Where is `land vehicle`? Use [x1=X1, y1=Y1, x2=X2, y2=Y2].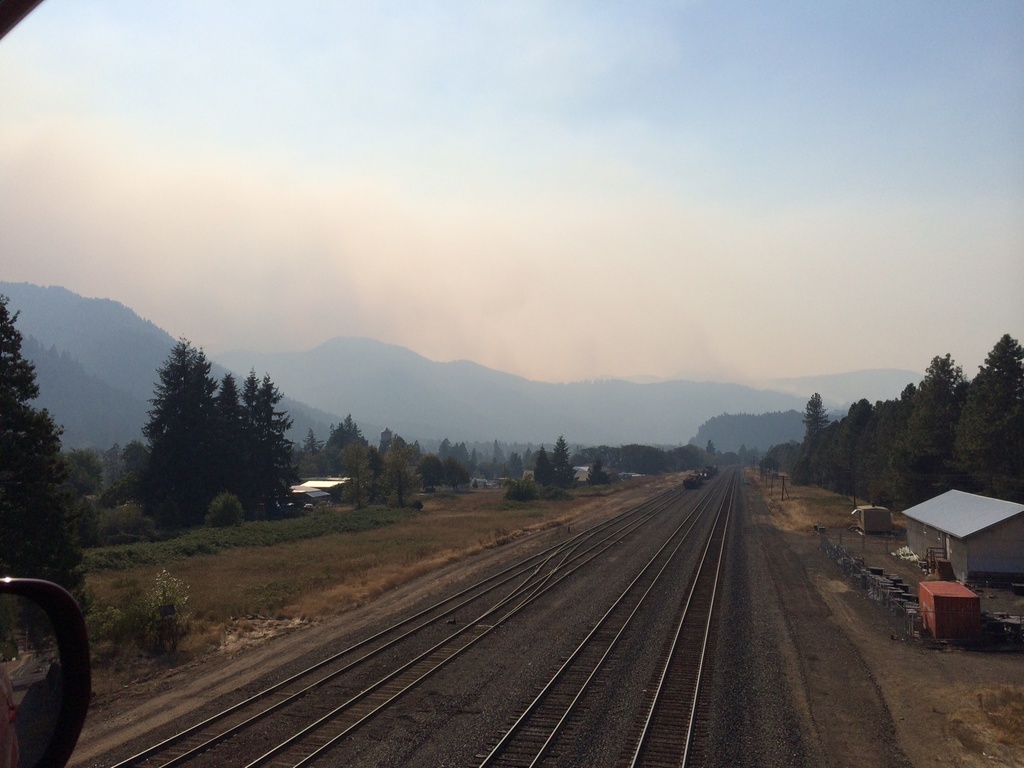
[x1=0, y1=536, x2=102, y2=765].
